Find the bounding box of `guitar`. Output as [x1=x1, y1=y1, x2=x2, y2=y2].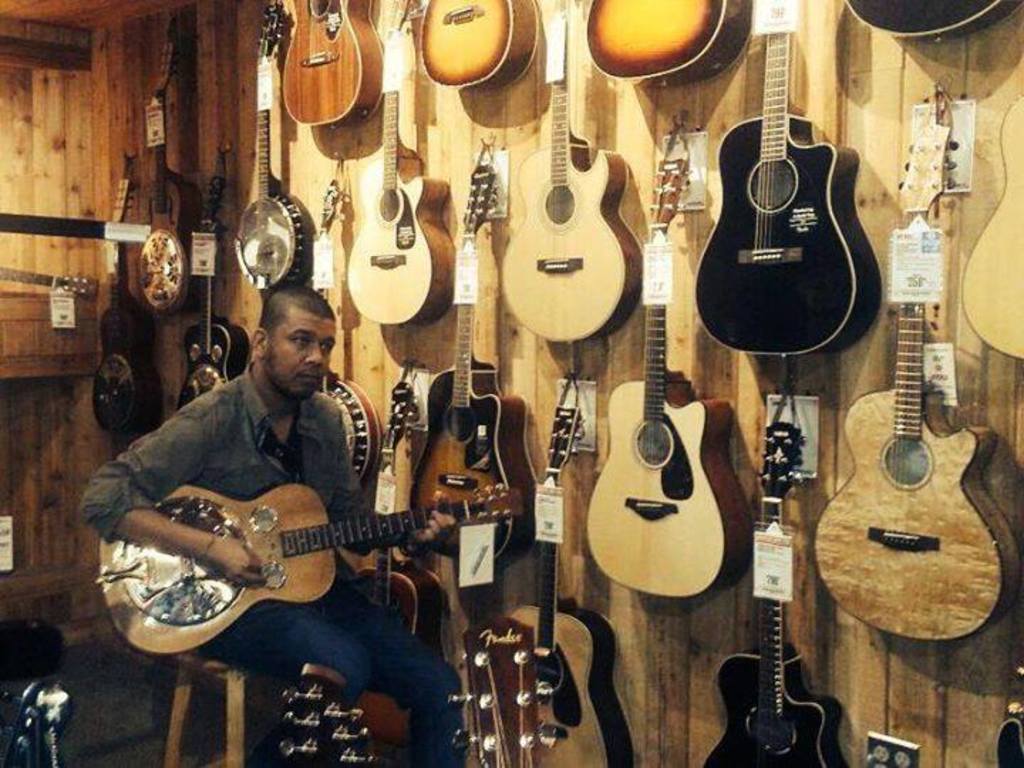
[x1=681, y1=0, x2=876, y2=360].
